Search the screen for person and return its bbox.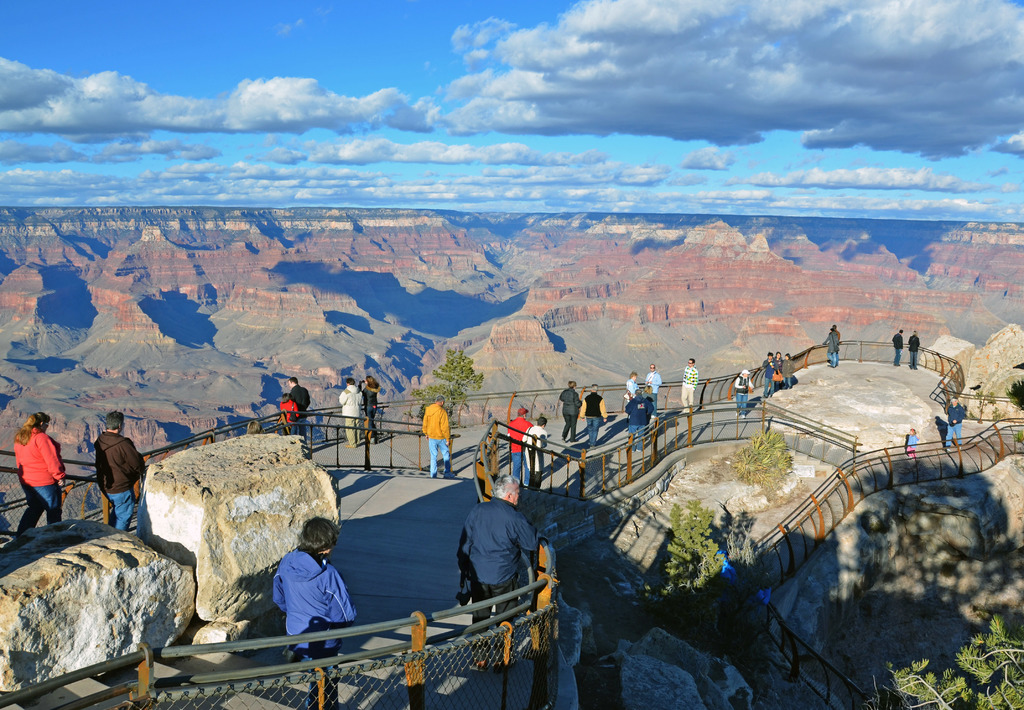
Found: (280, 393, 301, 426).
